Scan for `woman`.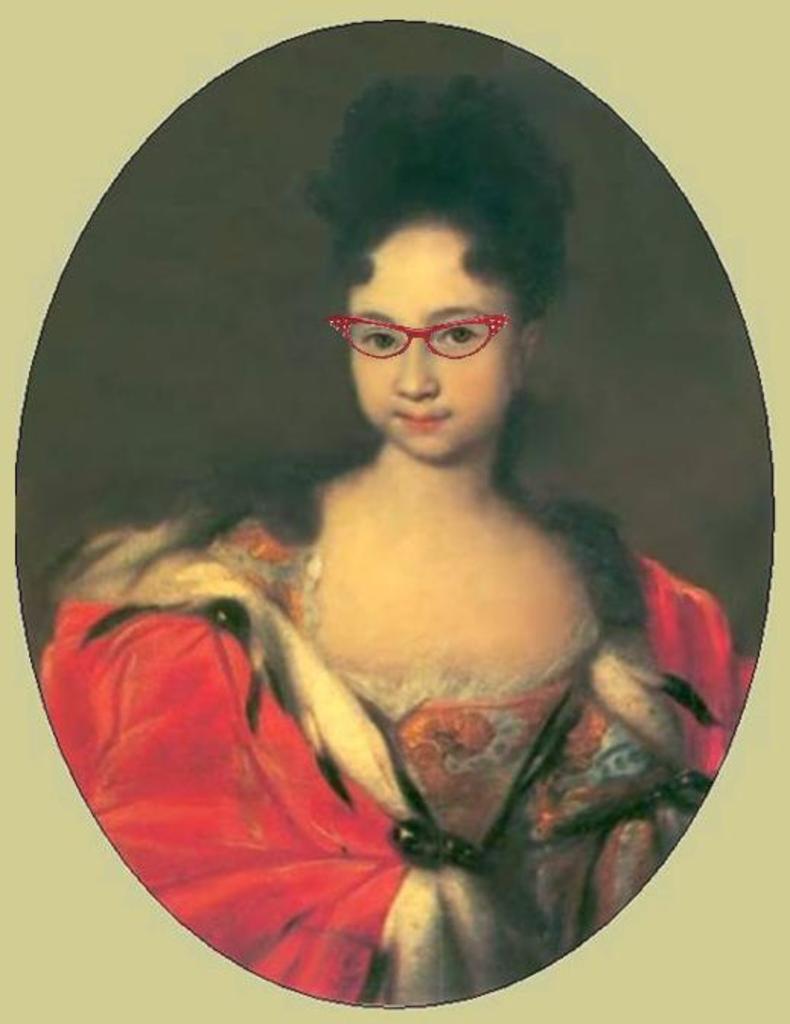
Scan result: (37, 123, 757, 994).
